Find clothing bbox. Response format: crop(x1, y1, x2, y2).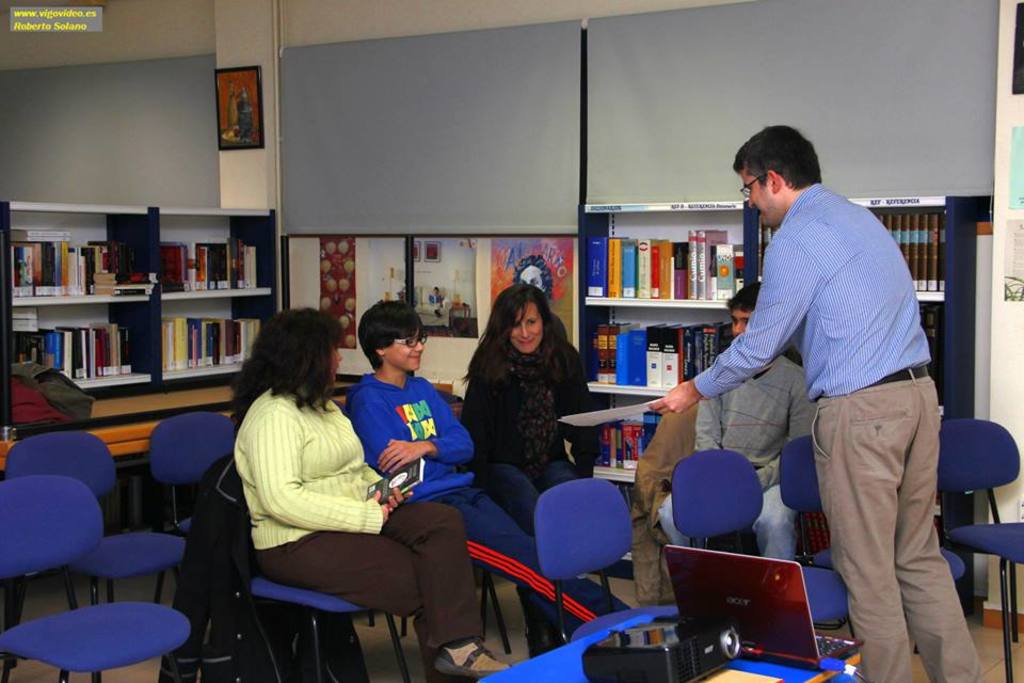
crop(656, 345, 820, 514).
